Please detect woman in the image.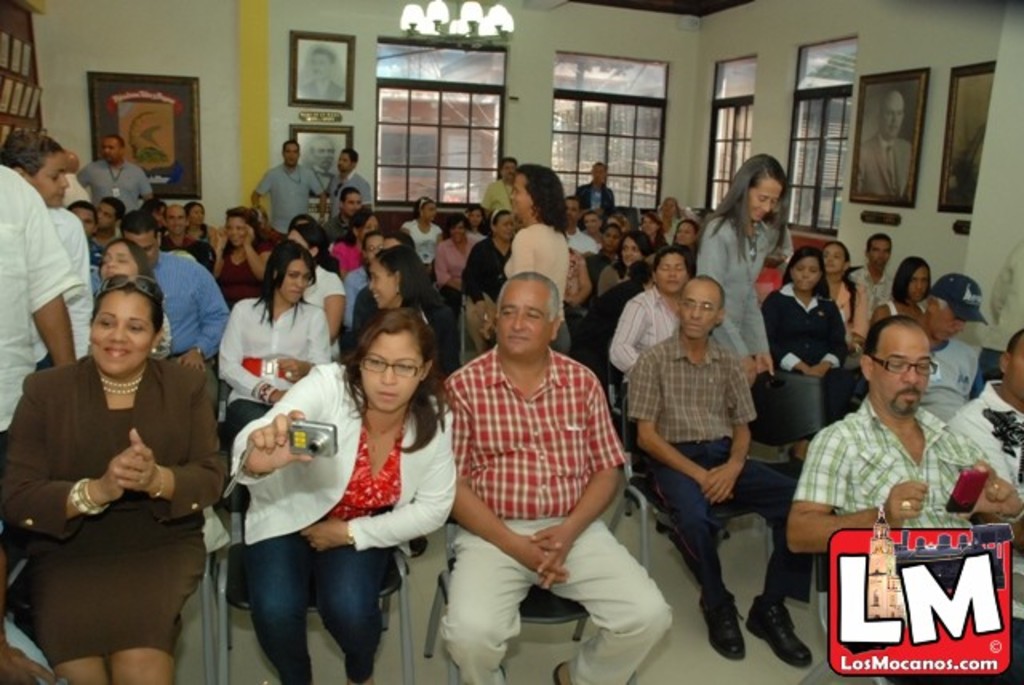
[left=0, top=274, right=224, bottom=683].
